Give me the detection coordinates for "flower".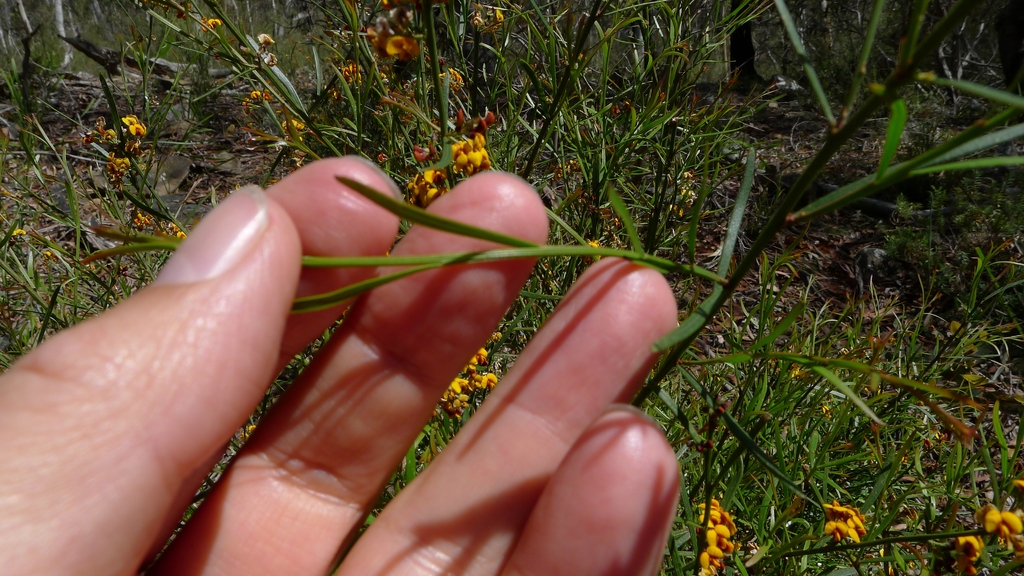
<region>435, 332, 501, 422</region>.
